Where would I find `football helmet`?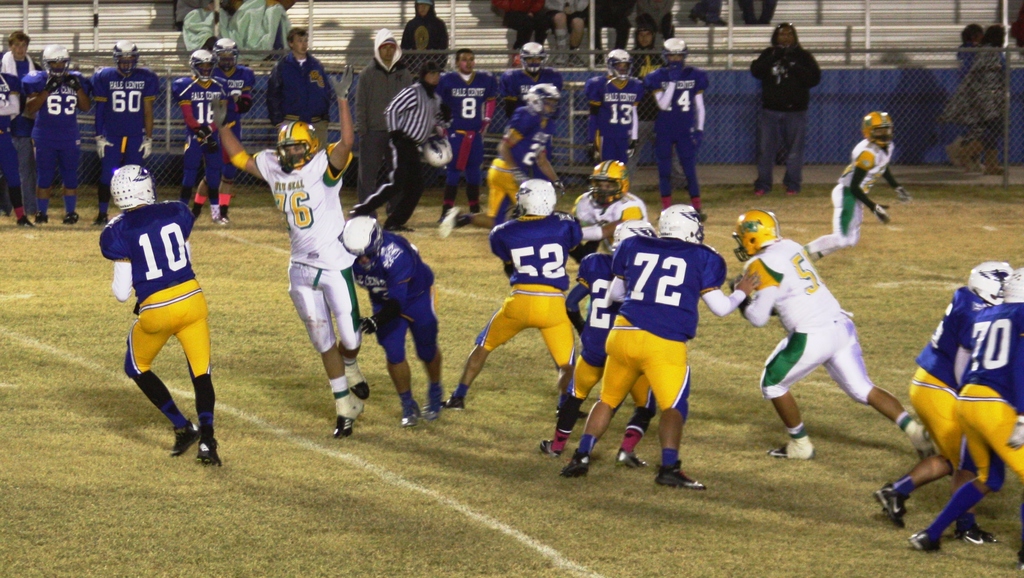
At {"x1": 212, "y1": 38, "x2": 244, "y2": 78}.
